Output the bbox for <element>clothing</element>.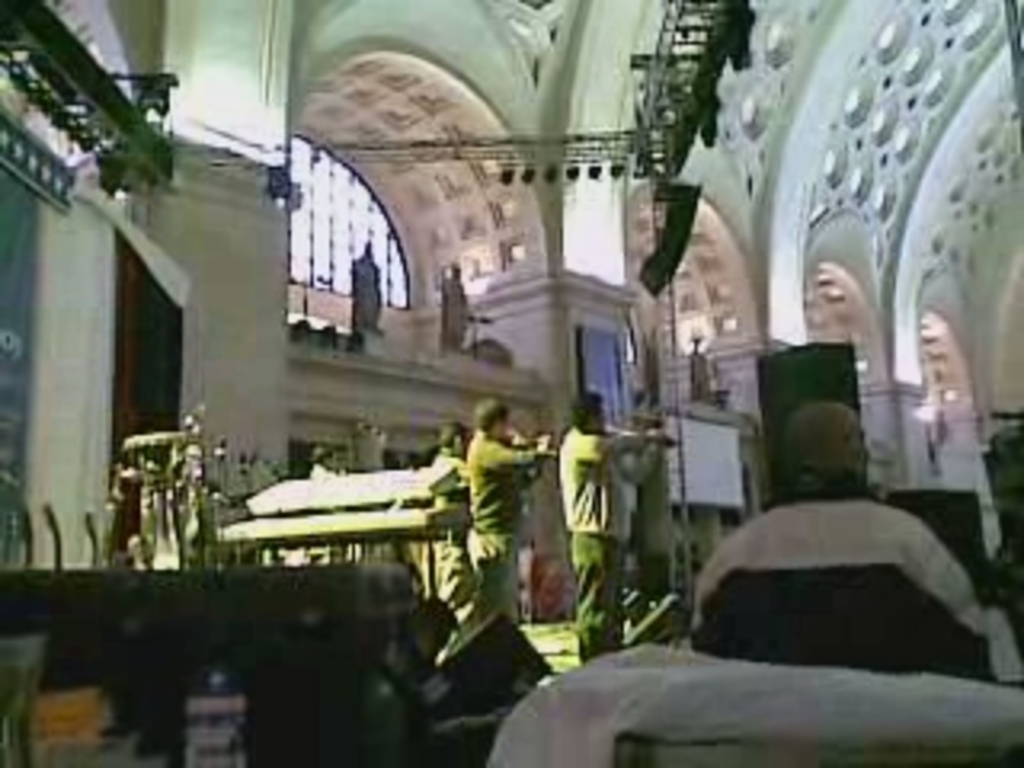
locate(426, 448, 480, 627).
